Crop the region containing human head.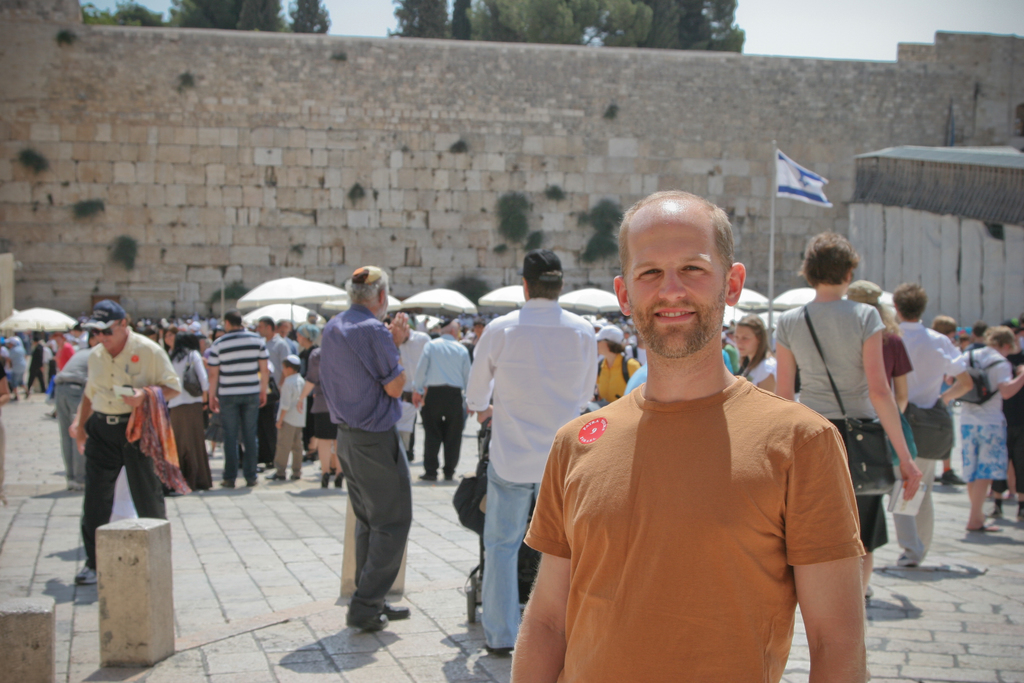
Crop region: BBox(800, 233, 858, 292).
